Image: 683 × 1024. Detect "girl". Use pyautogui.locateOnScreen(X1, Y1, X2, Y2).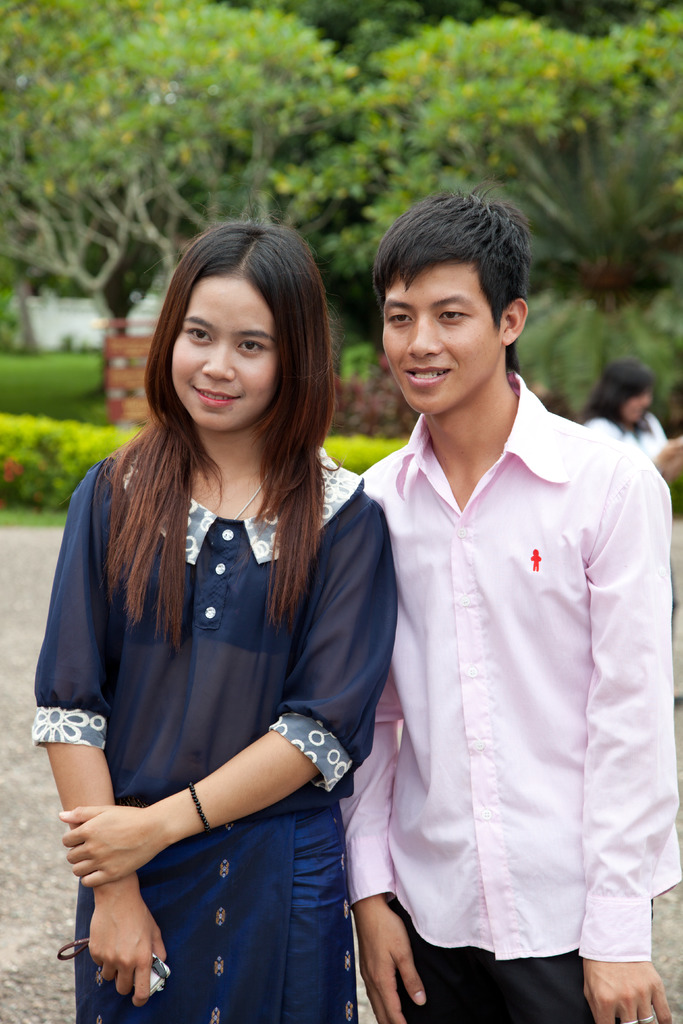
pyautogui.locateOnScreen(33, 204, 399, 1023).
